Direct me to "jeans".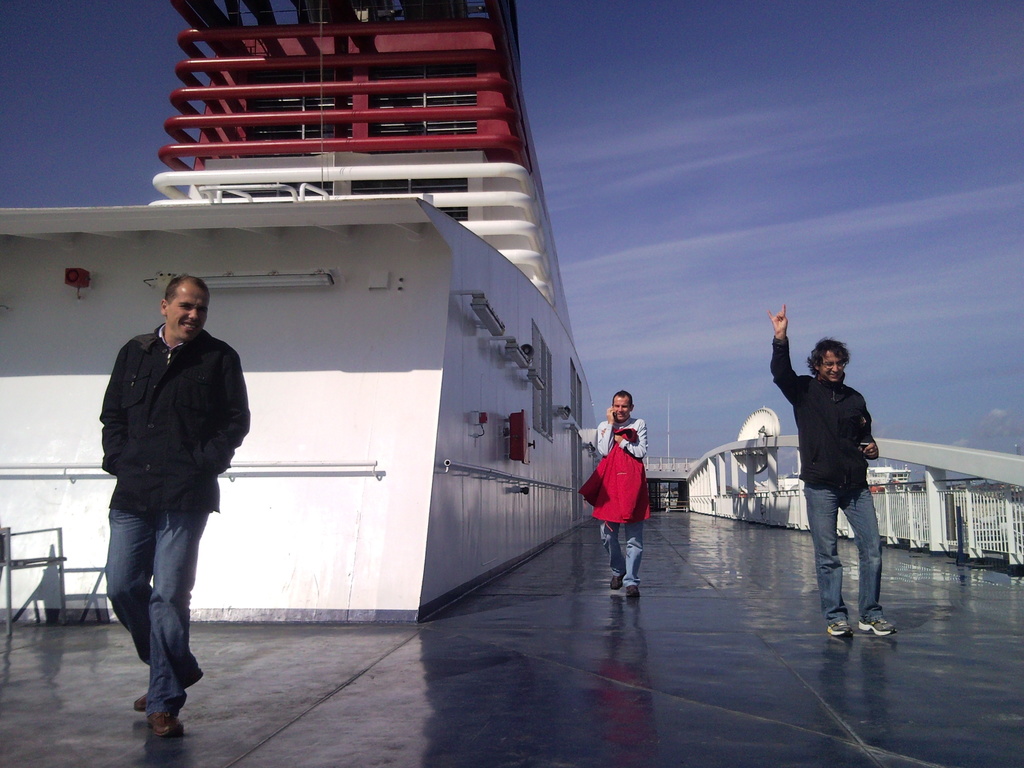
Direction: box=[106, 488, 215, 740].
